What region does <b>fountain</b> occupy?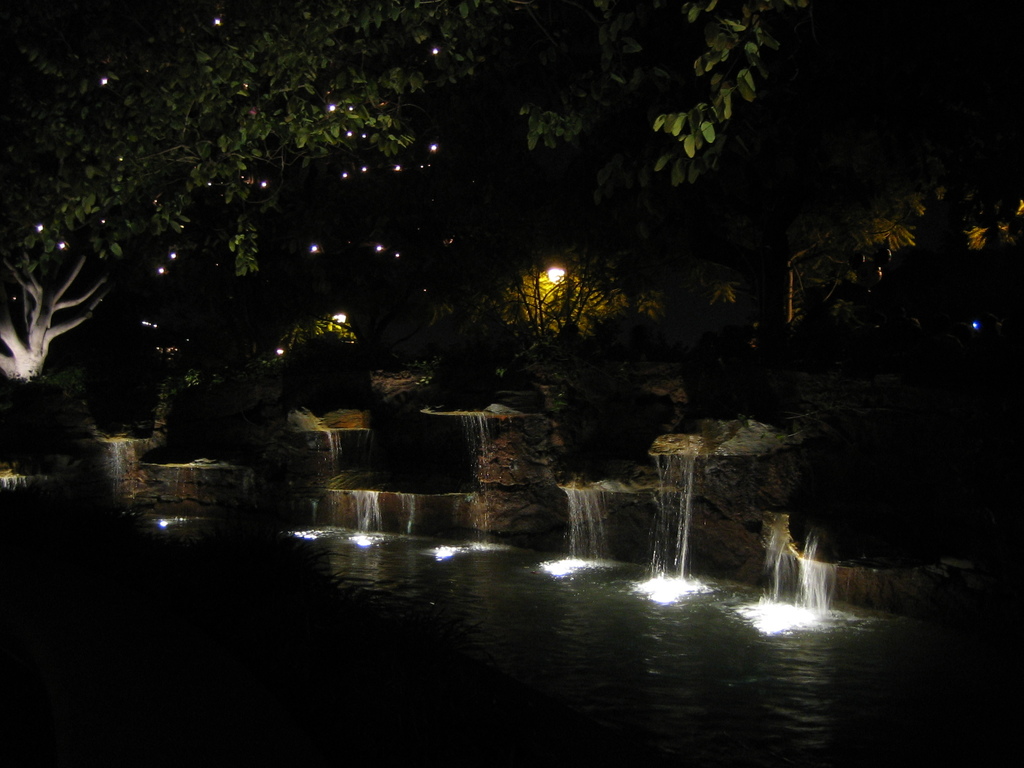
x1=293, y1=424, x2=367, y2=474.
